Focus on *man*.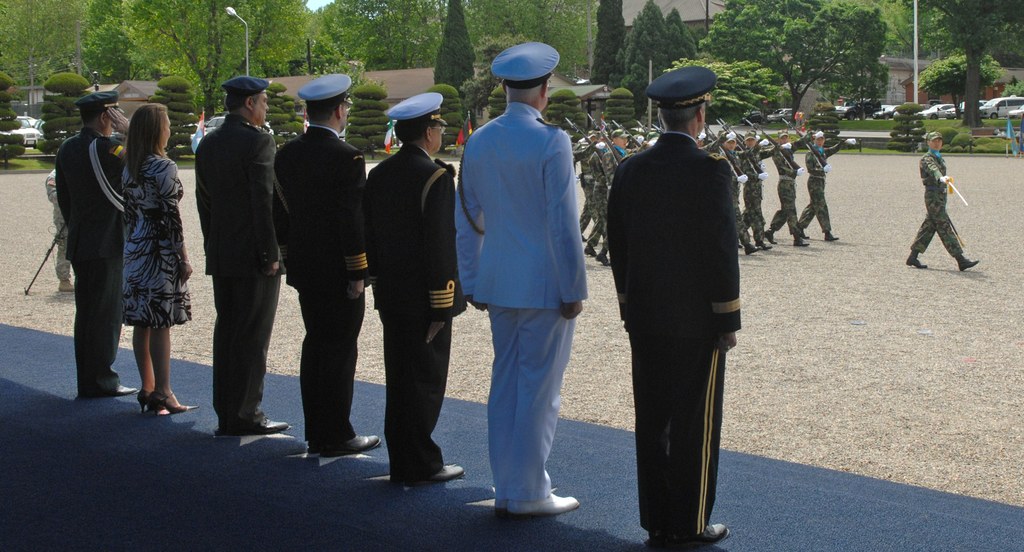
Focused at (52,90,134,398).
